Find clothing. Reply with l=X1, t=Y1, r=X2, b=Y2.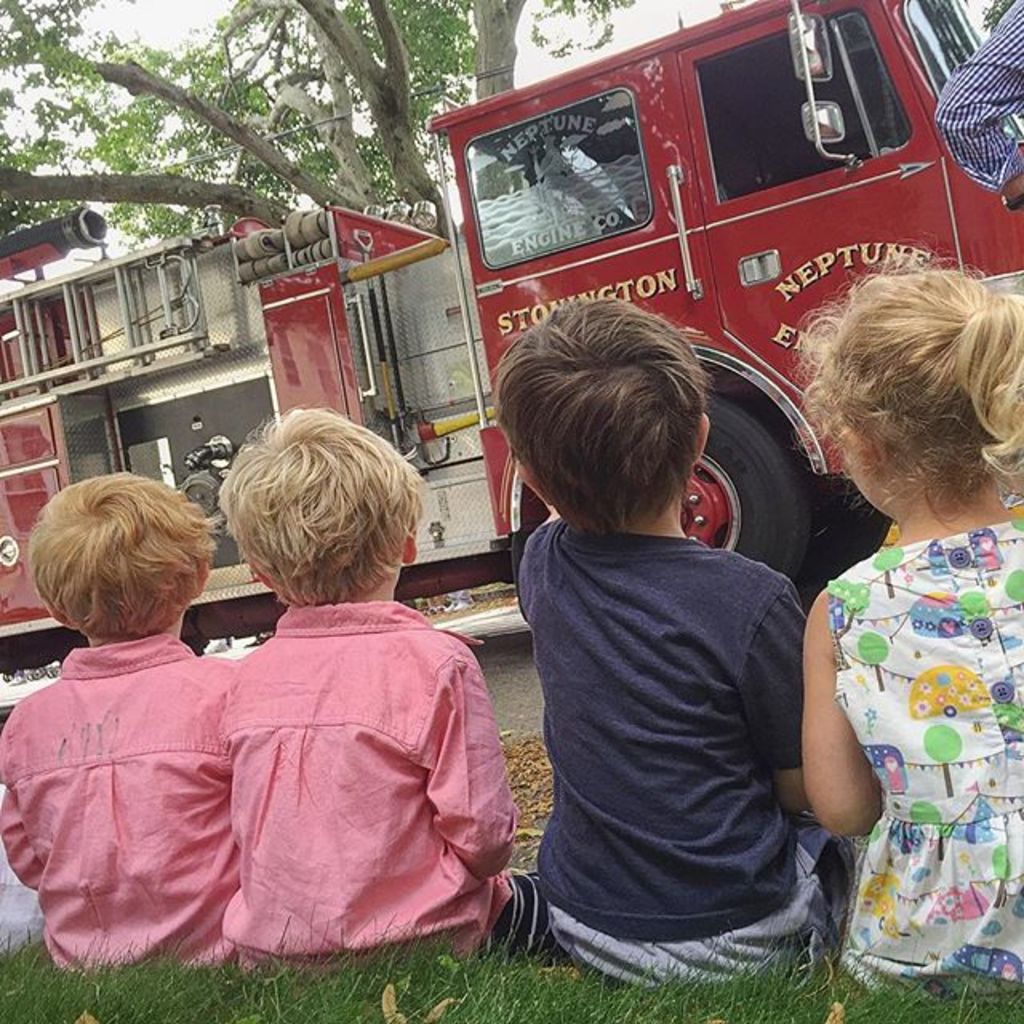
l=0, t=624, r=238, b=976.
